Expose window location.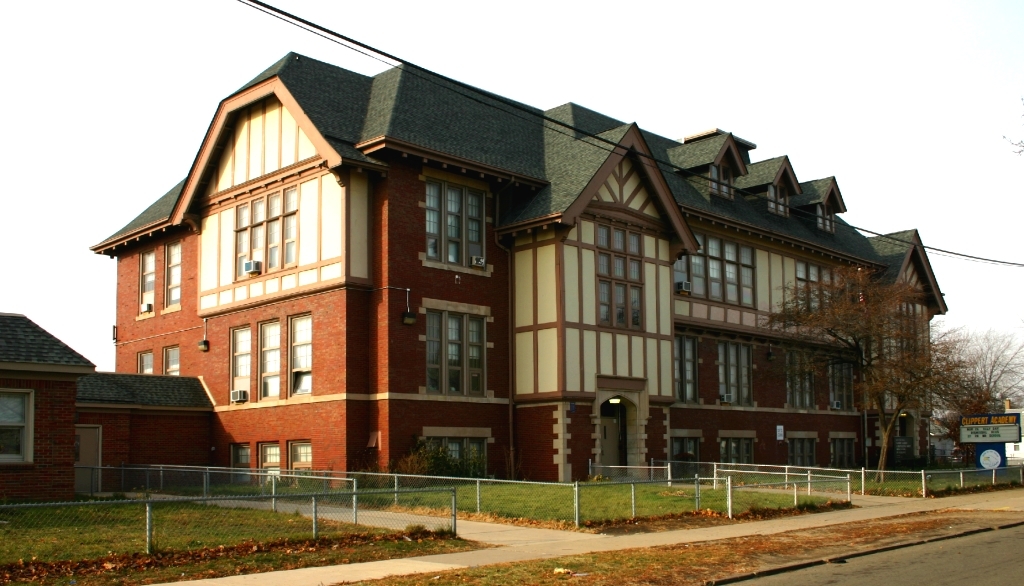
Exposed at 227,169,312,293.
